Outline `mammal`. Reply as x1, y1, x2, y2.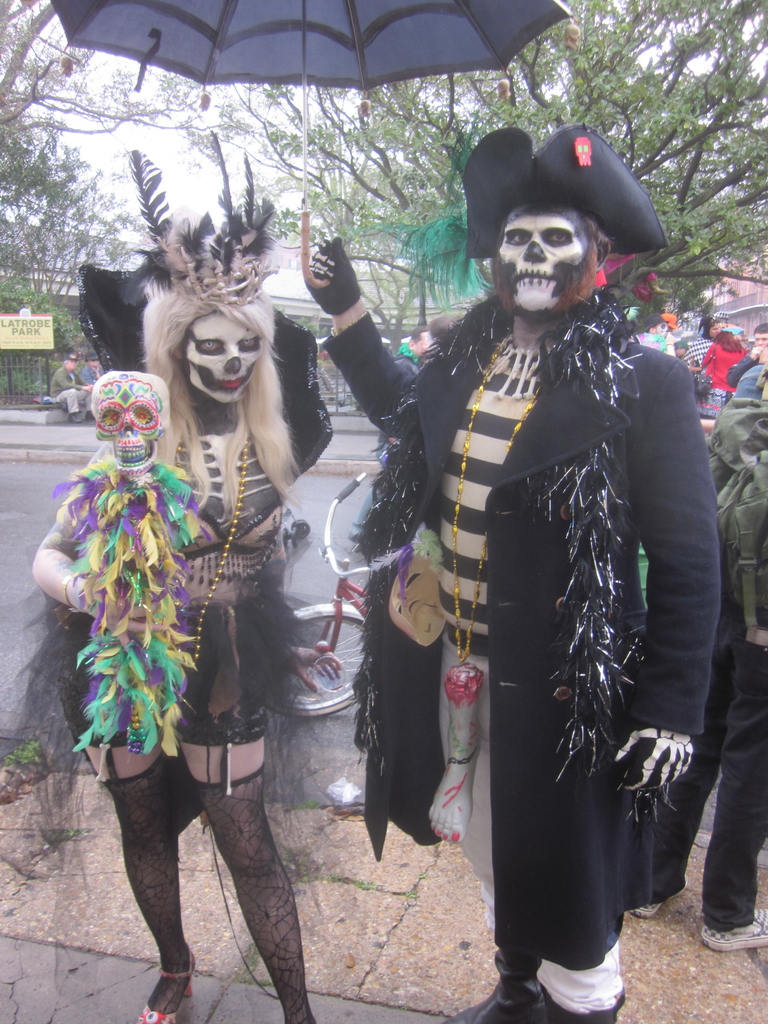
426, 307, 467, 339.
